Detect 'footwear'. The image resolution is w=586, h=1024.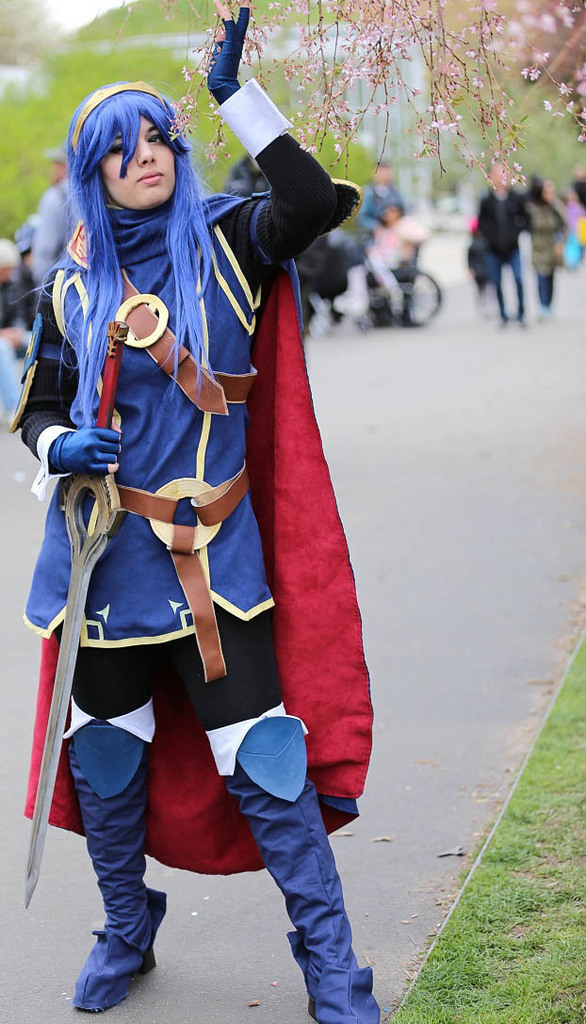
bbox=(64, 699, 161, 1010).
